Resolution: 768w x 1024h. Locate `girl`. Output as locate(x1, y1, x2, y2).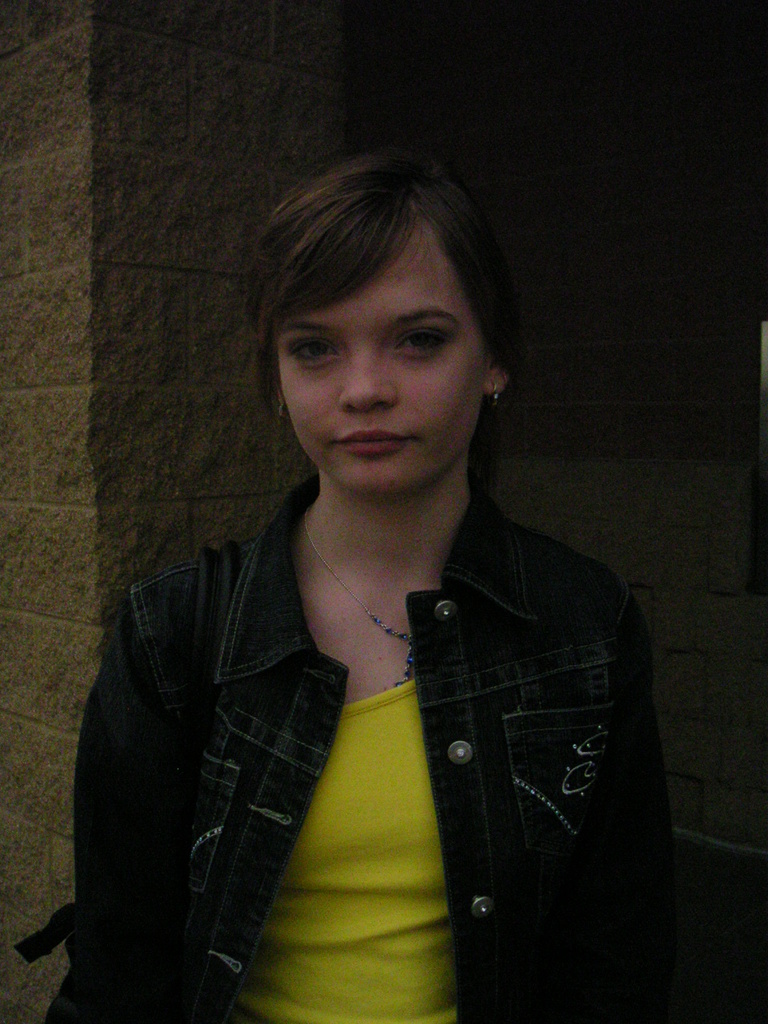
locate(26, 141, 676, 1023).
